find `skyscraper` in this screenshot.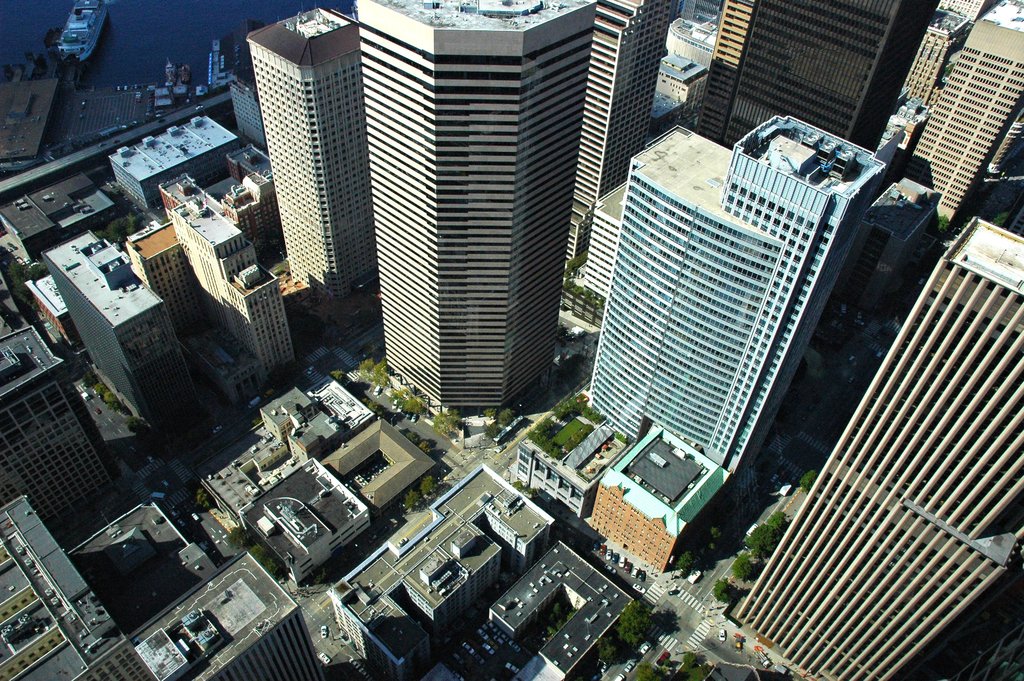
The bounding box for `skyscraper` is x1=351, y1=0, x2=602, y2=413.
